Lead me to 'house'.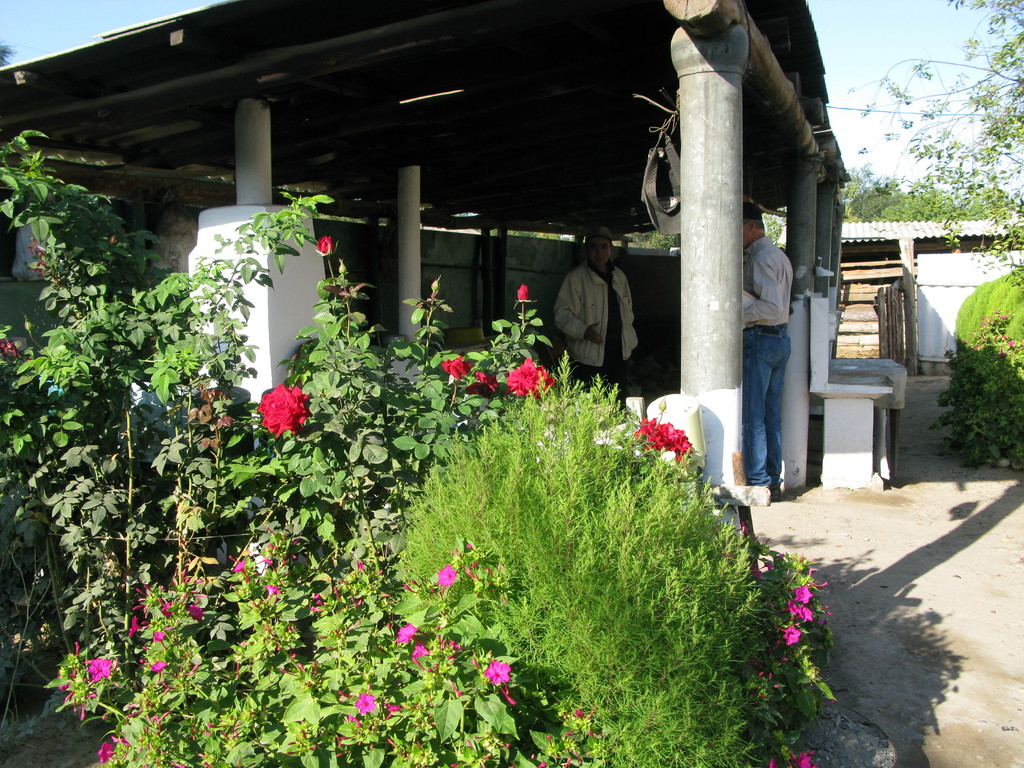
Lead to [0, 1, 854, 513].
